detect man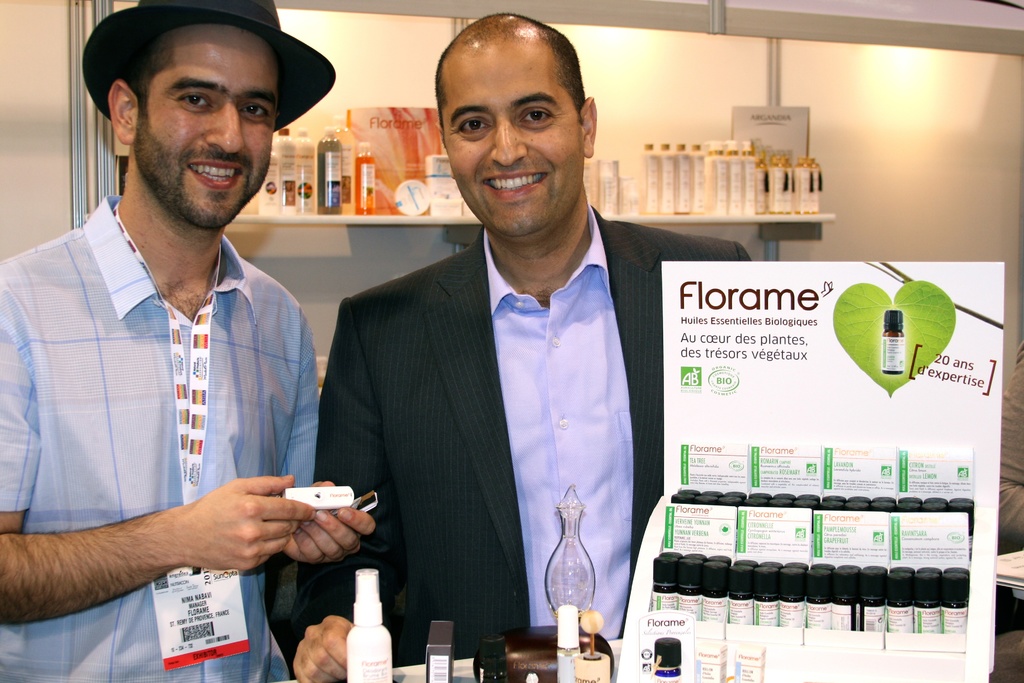
BBox(0, 0, 372, 682)
